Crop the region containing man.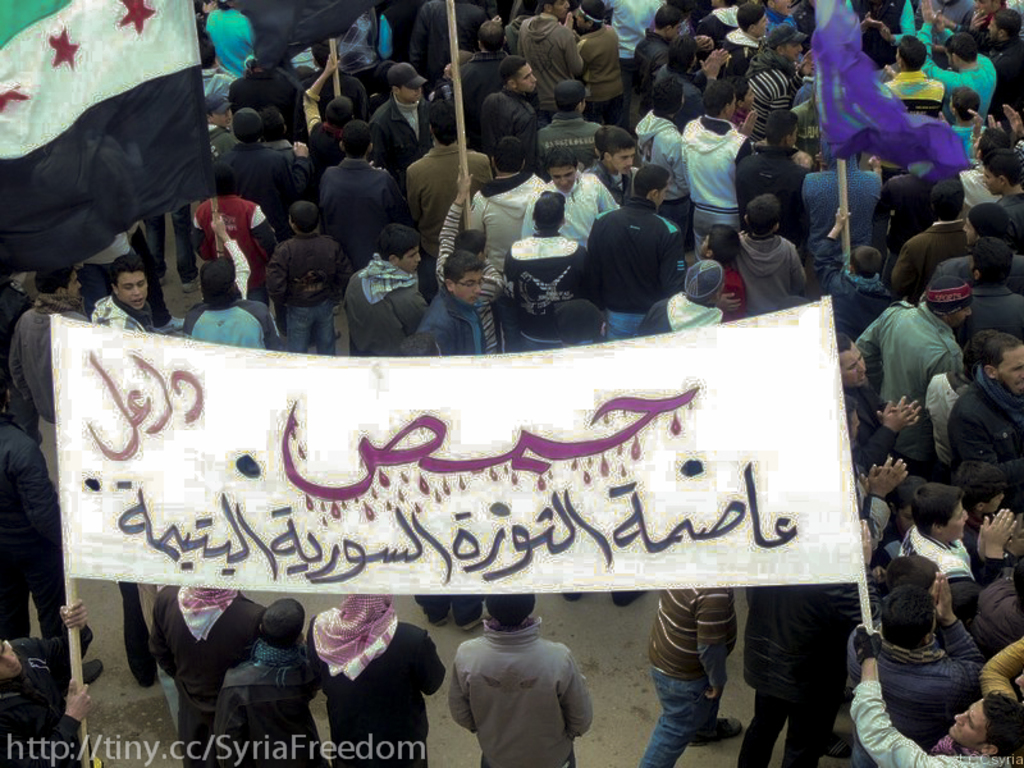
Crop region: {"left": 580, "top": 106, "right": 657, "bottom": 198}.
